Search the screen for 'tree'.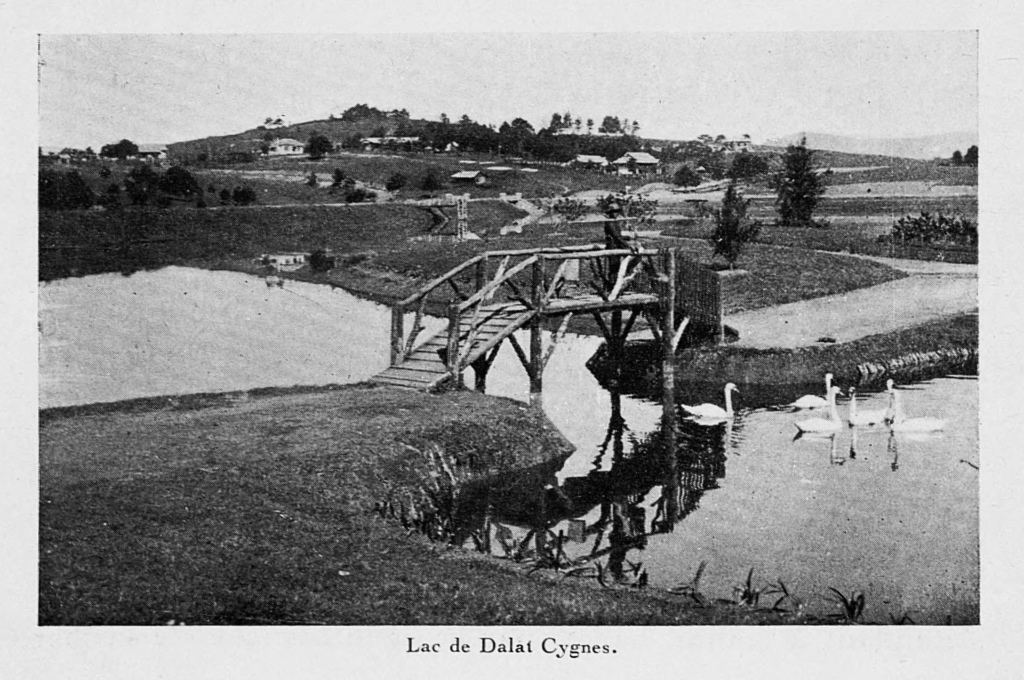
Found at select_region(723, 145, 772, 188).
